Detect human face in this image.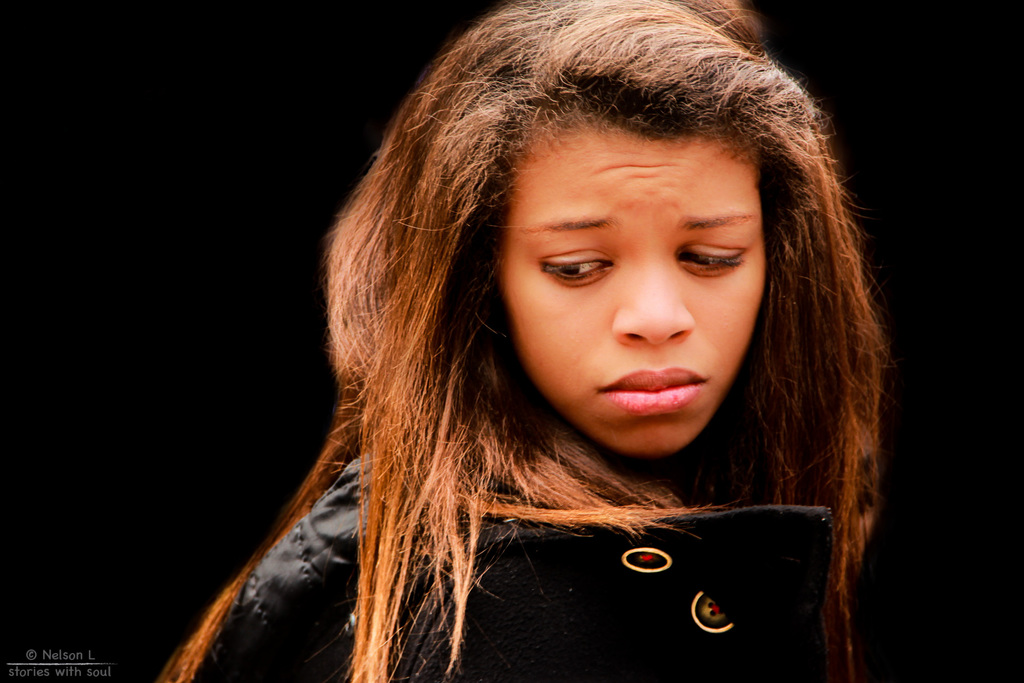
Detection: <bbox>498, 121, 770, 457</bbox>.
